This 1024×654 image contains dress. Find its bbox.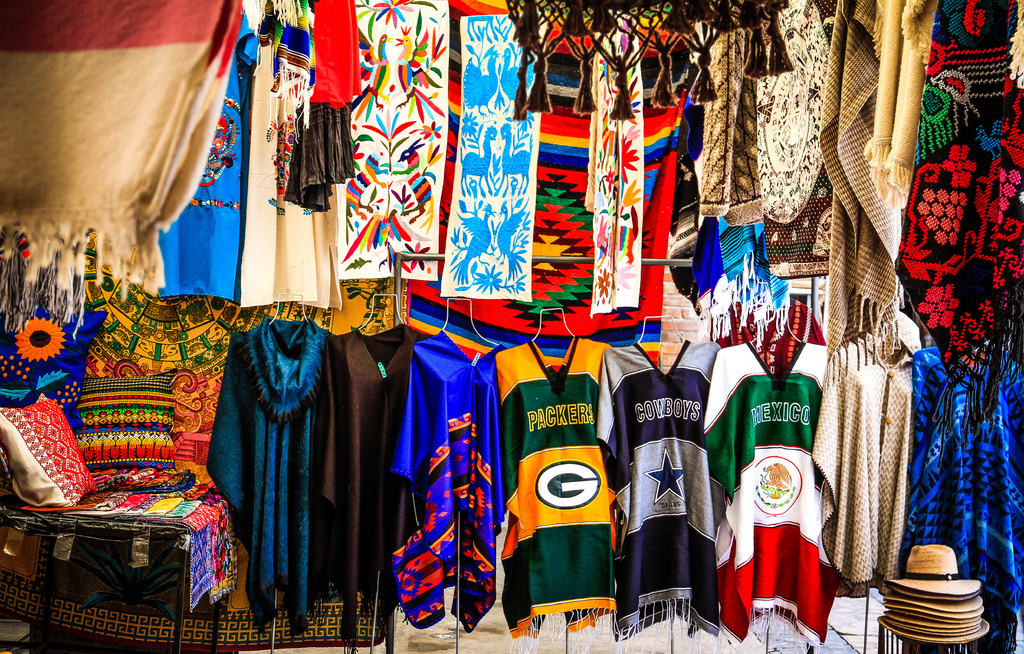
region(490, 338, 614, 638).
